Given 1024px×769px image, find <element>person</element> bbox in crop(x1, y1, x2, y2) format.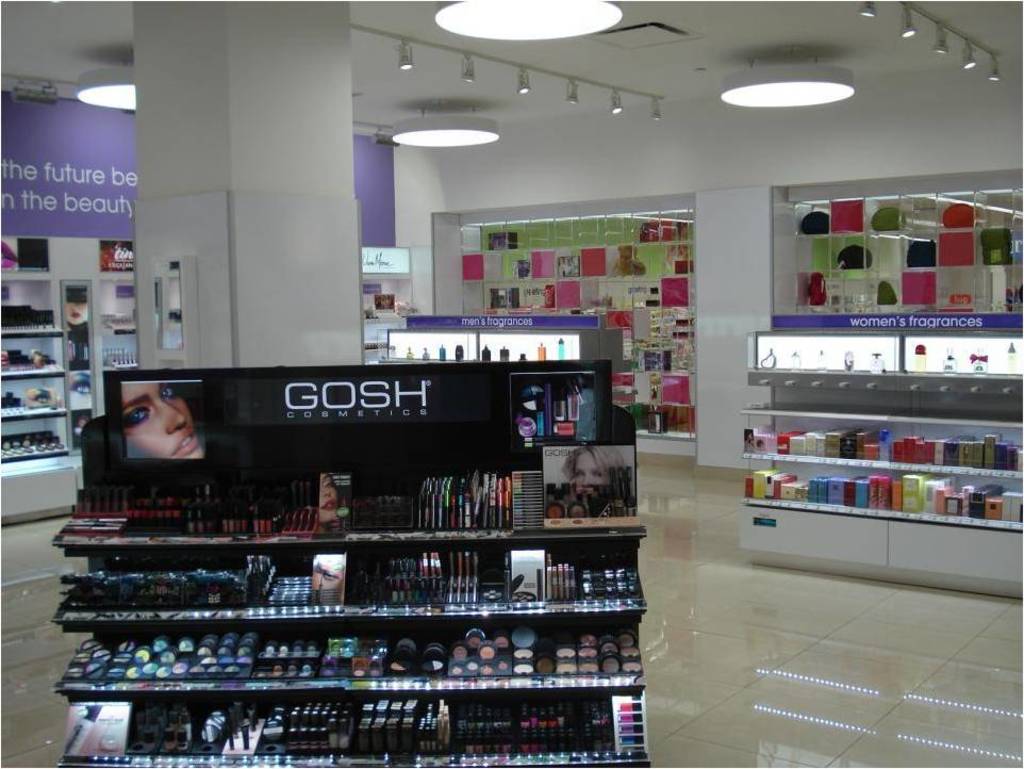
crop(60, 297, 92, 332).
